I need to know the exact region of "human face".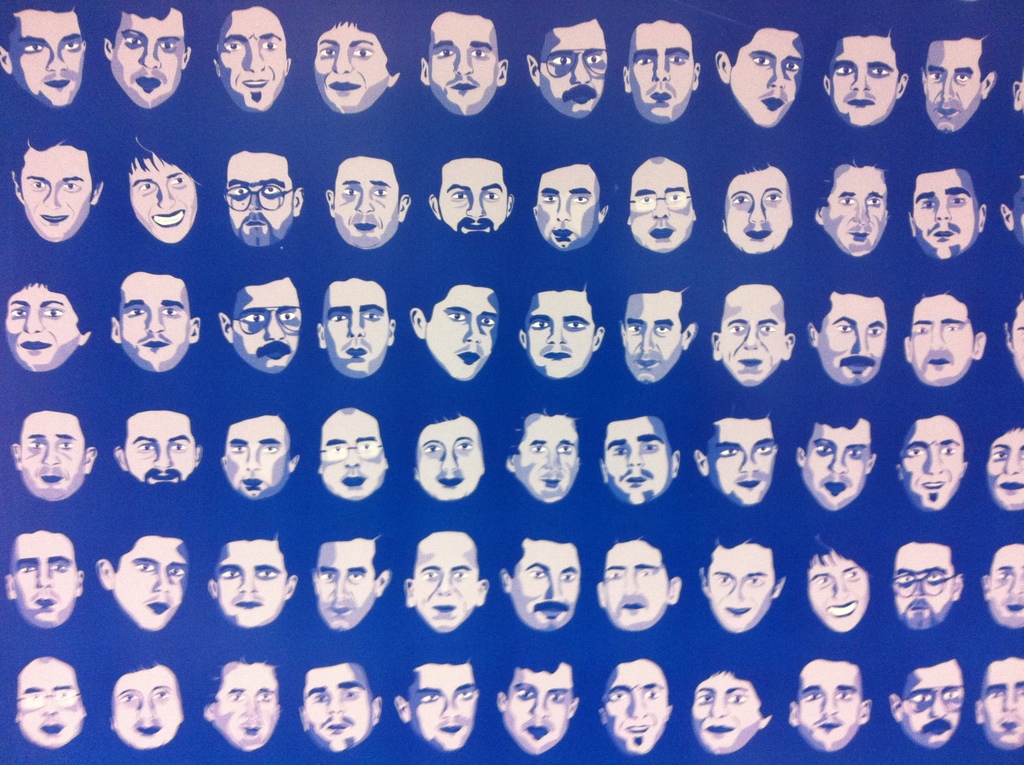
Region: locate(899, 662, 958, 746).
